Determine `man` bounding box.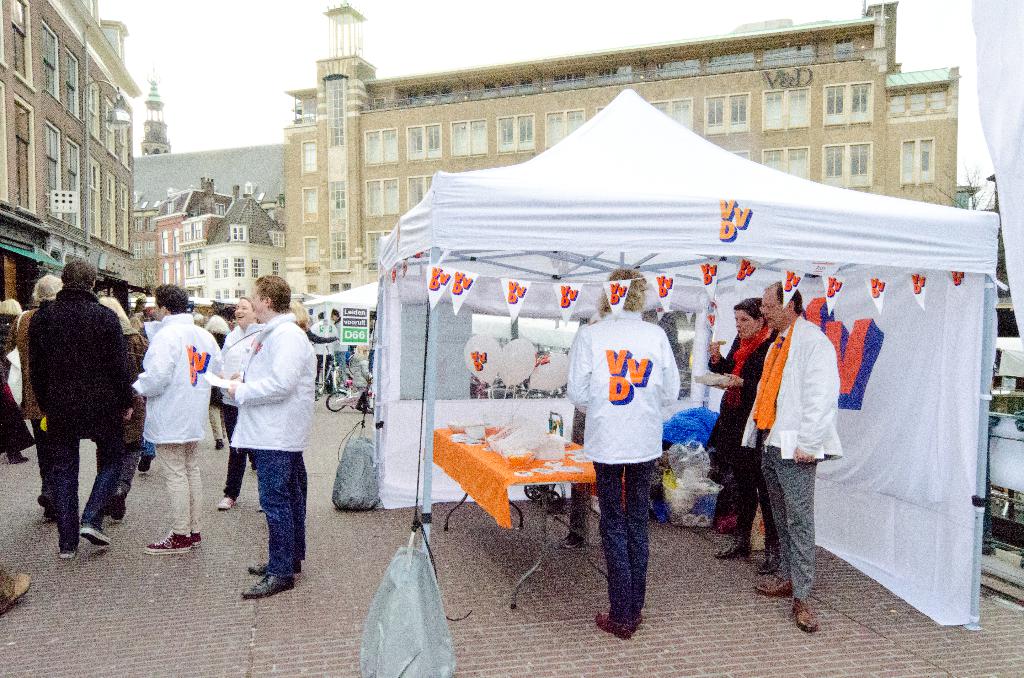
Determined: locate(29, 254, 132, 556).
